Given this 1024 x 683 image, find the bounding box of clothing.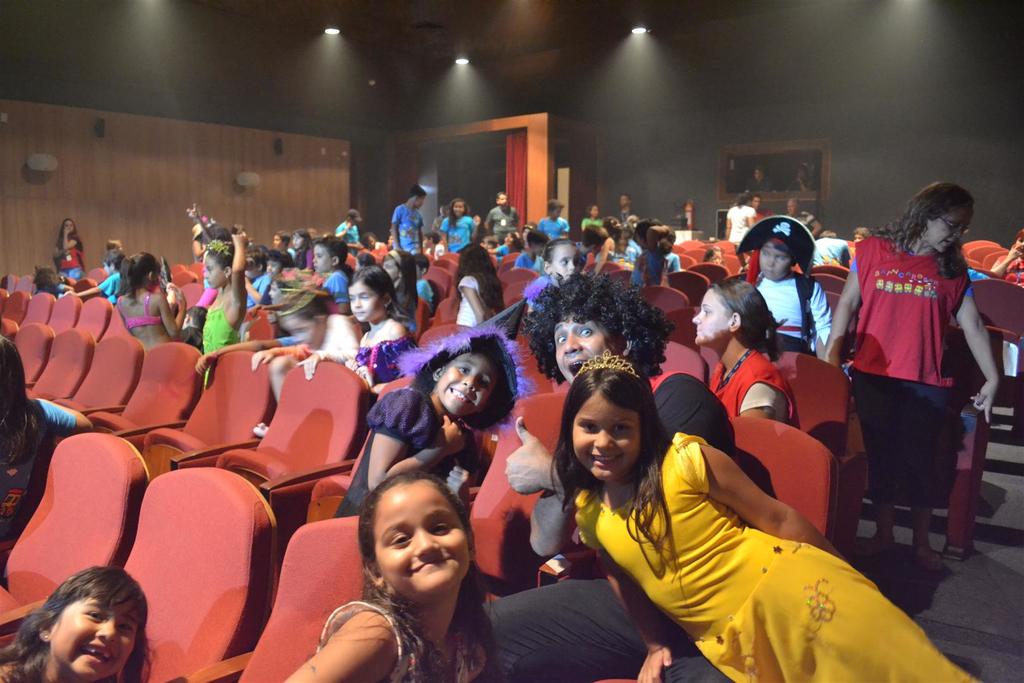
box(199, 304, 241, 352).
